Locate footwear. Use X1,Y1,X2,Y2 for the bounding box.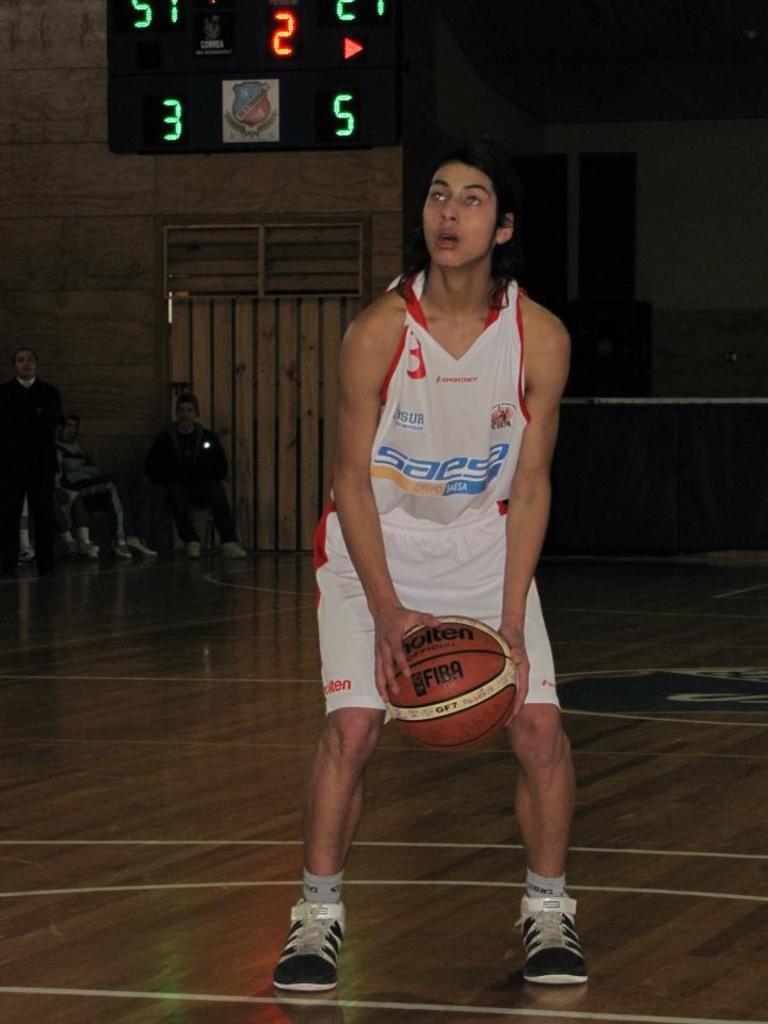
508,895,585,988.
